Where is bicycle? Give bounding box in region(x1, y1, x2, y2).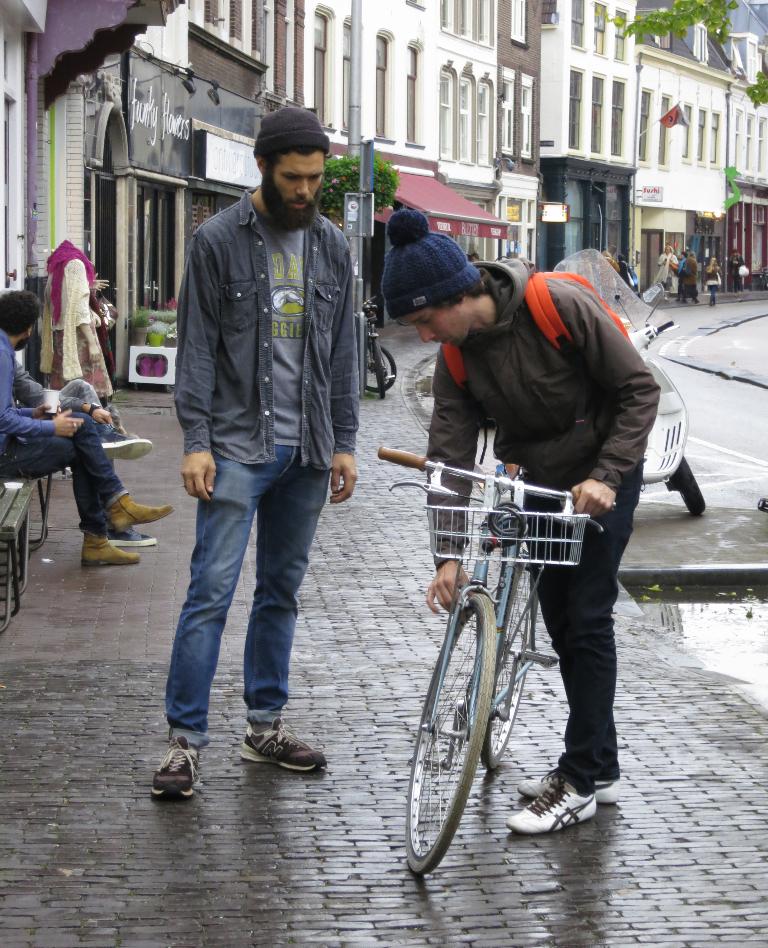
region(366, 306, 397, 401).
